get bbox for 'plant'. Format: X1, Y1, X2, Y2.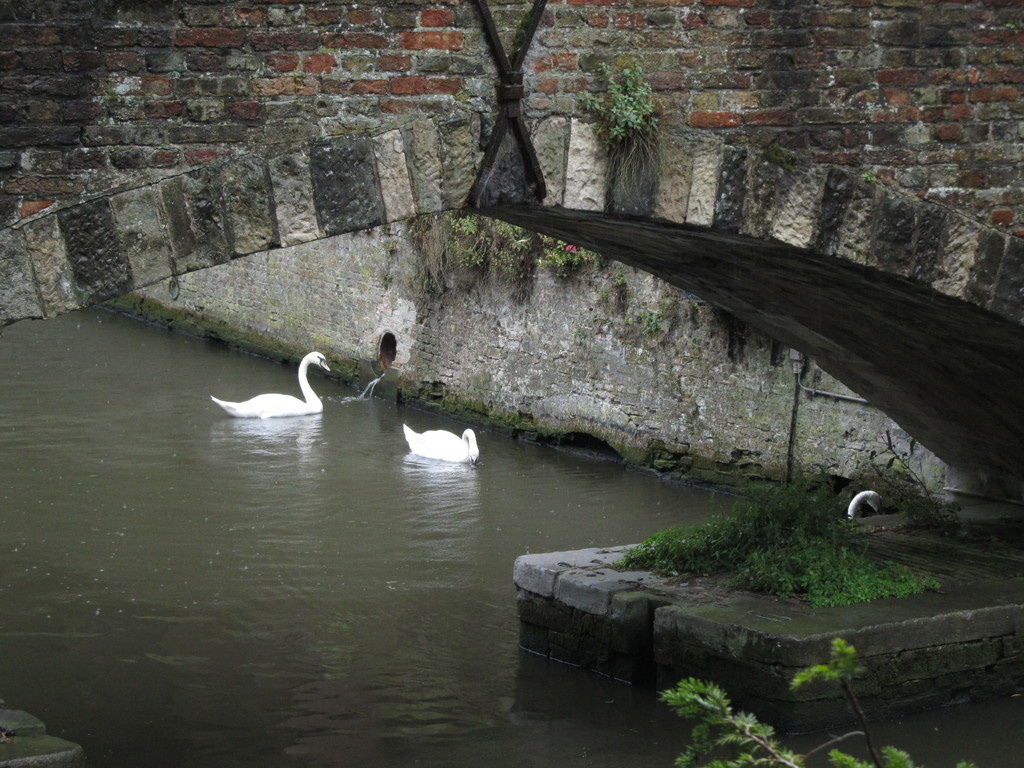
664, 283, 705, 320.
